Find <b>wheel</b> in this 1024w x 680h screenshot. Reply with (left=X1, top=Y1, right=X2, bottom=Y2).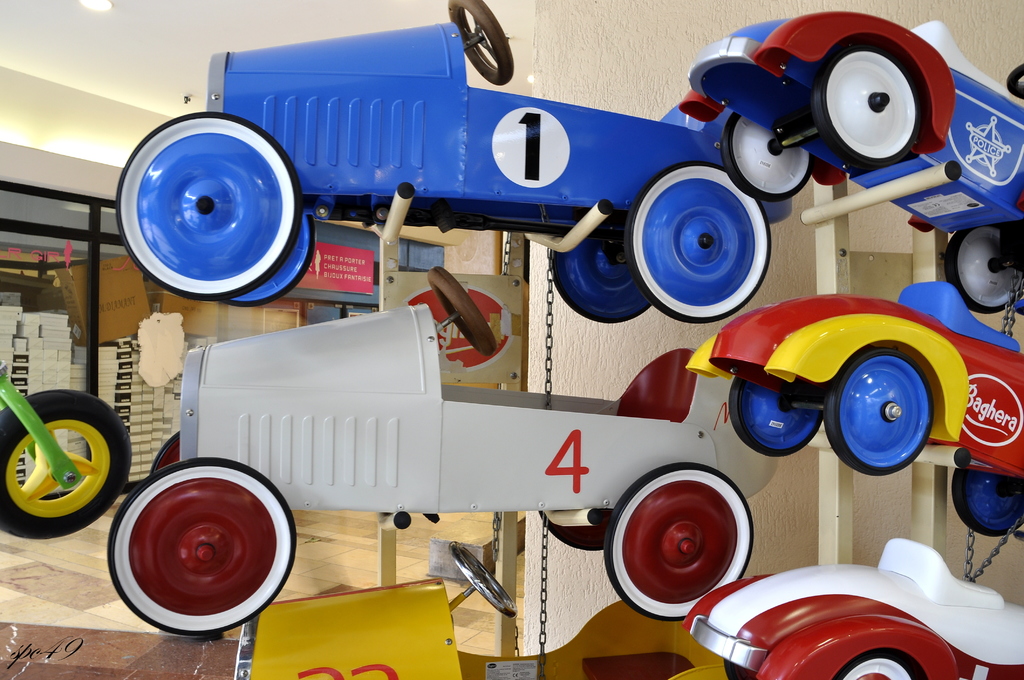
(left=831, top=649, right=922, bottom=679).
